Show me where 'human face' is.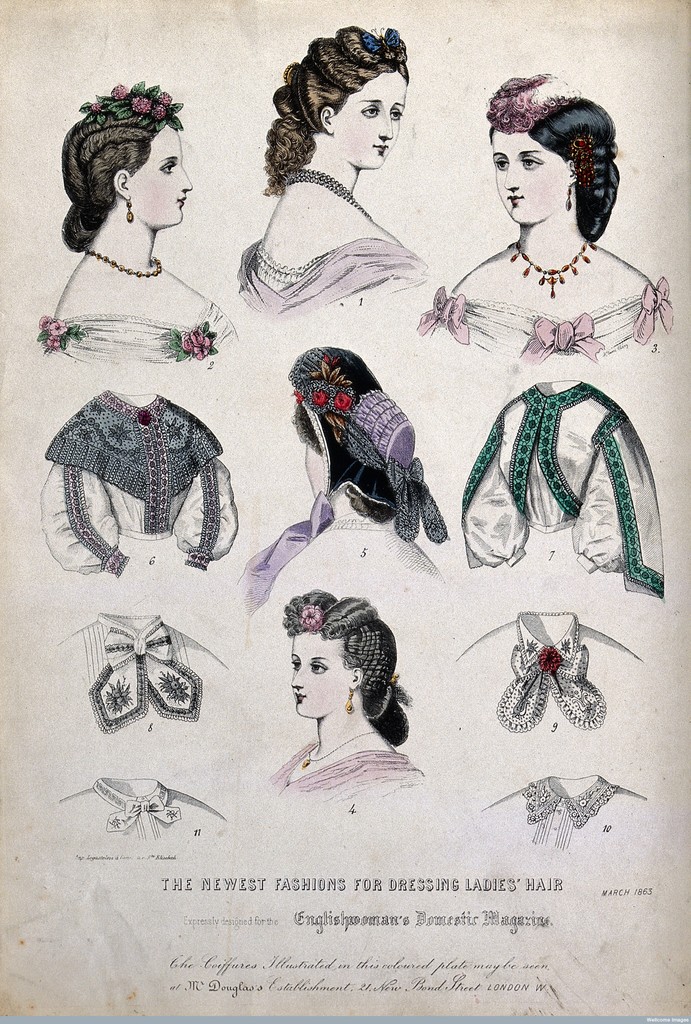
'human face' is at detection(491, 127, 574, 225).
